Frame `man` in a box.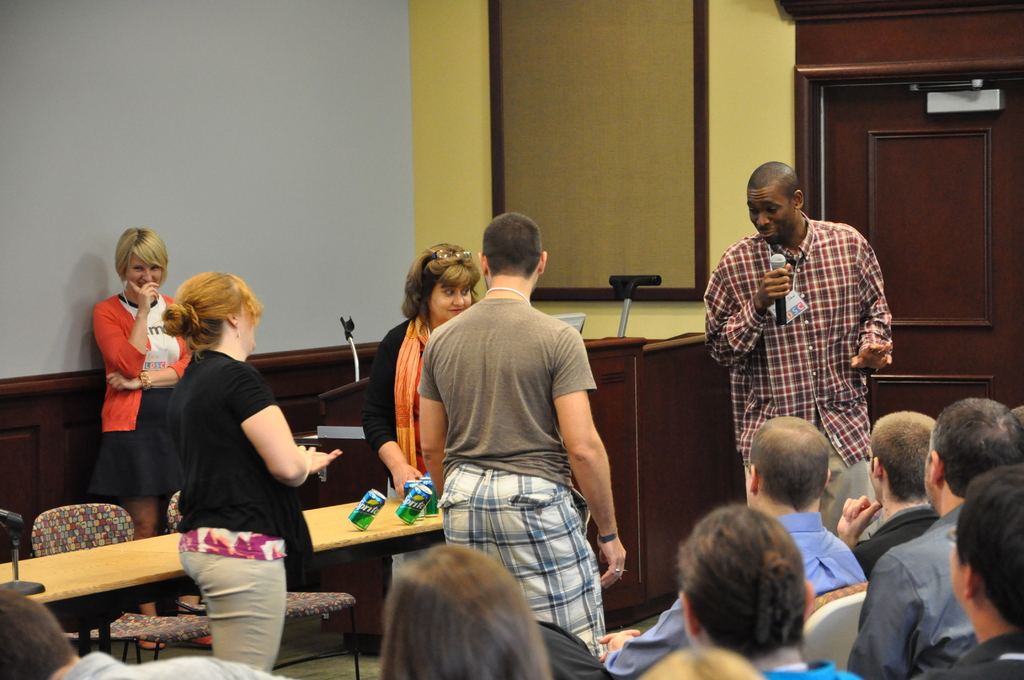
Rect(847, 396, 1023, 679).
